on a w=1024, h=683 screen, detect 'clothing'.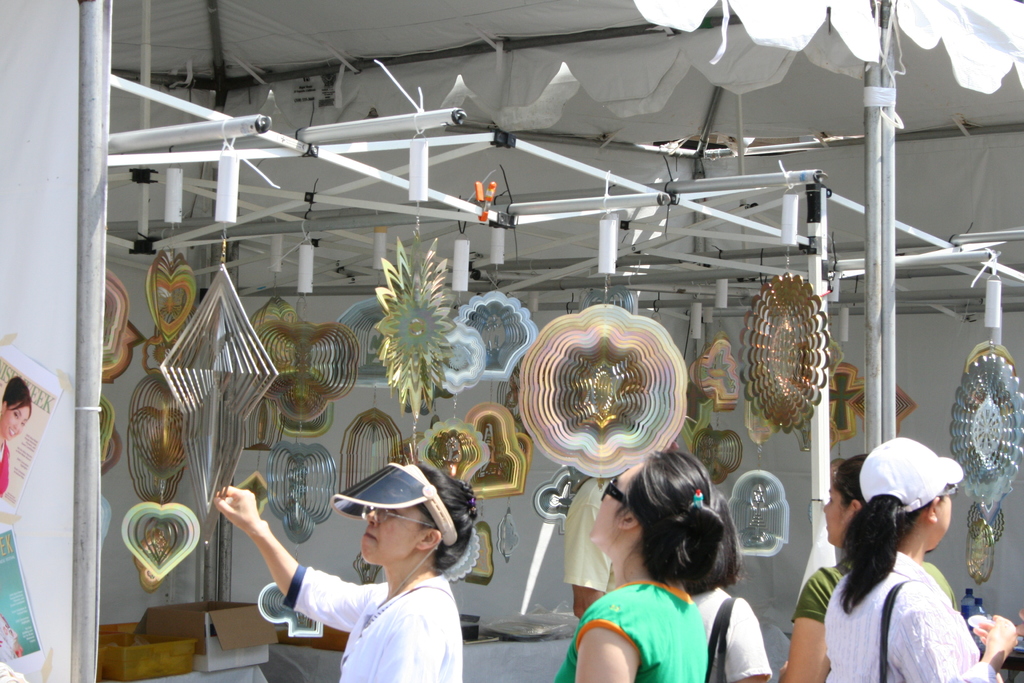
[left=284, top=564, right=463, bottom=682].
